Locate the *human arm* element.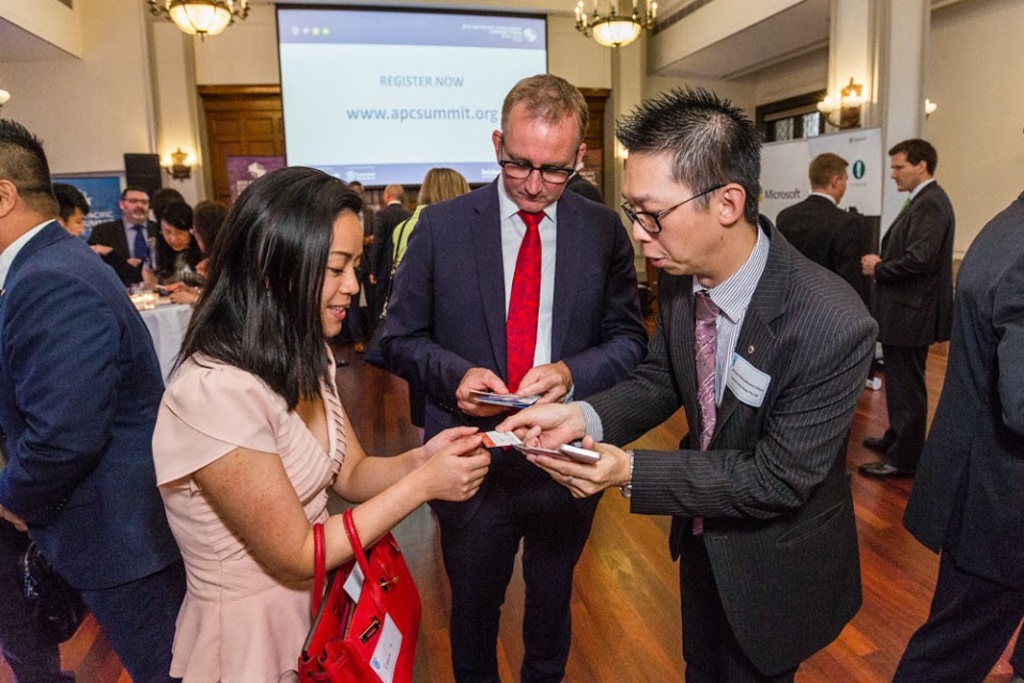
Element bbox: [991, 273, 1023, 436].
